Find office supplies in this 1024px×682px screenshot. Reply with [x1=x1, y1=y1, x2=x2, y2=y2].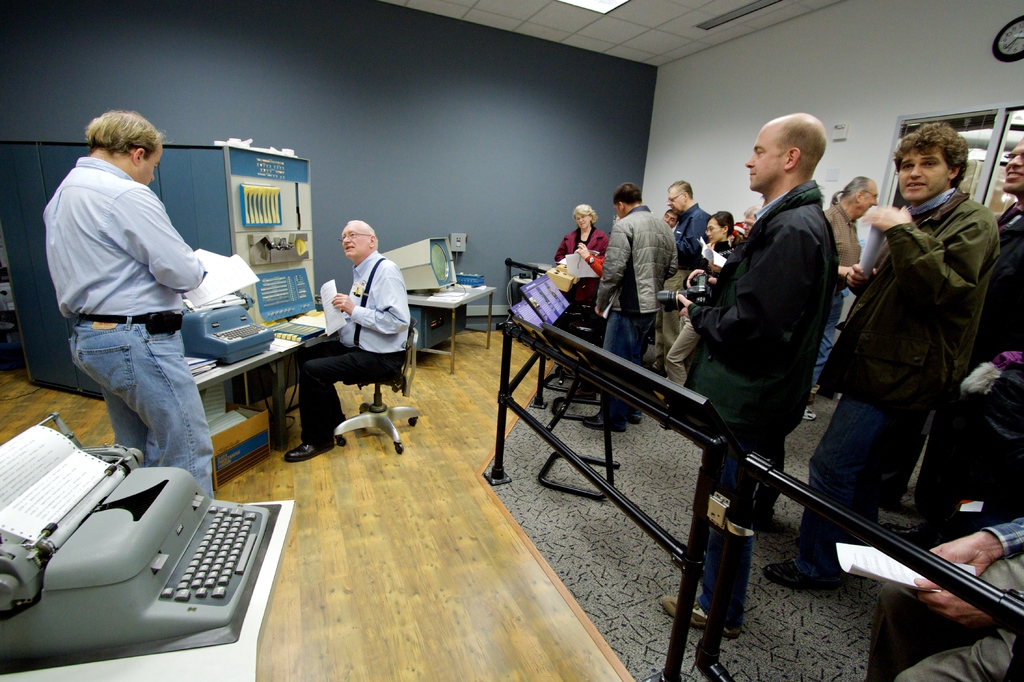
[x1=237, y1=183, x2=282, y2=229].
